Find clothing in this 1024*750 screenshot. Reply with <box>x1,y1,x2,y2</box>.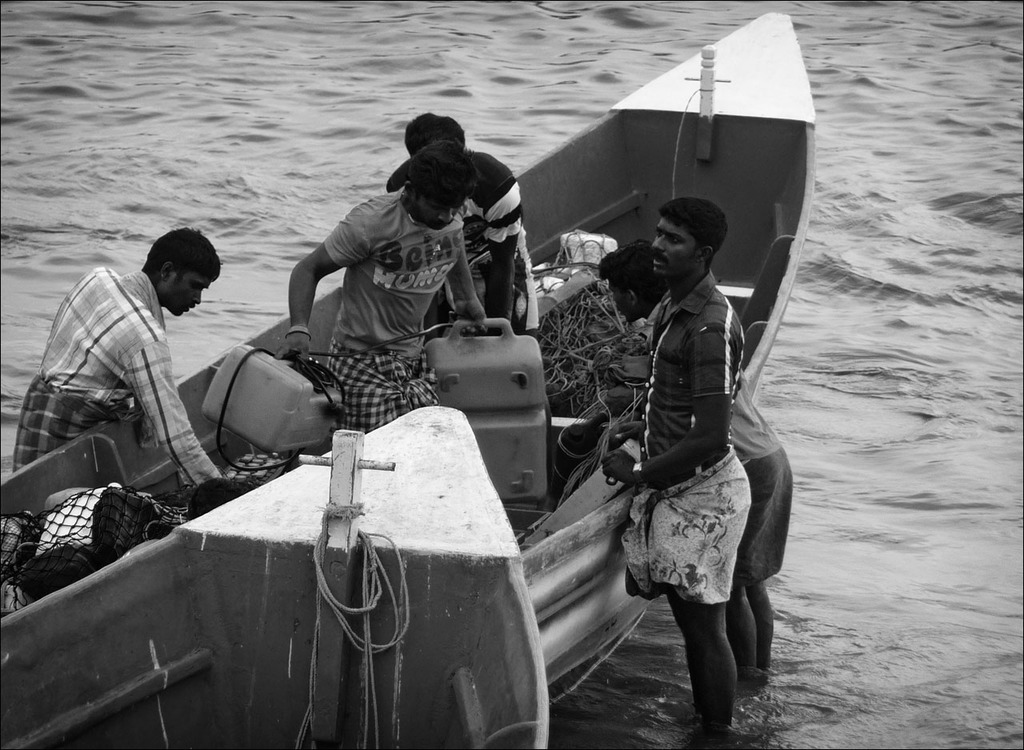
<box>378,146,549,346</box>.
